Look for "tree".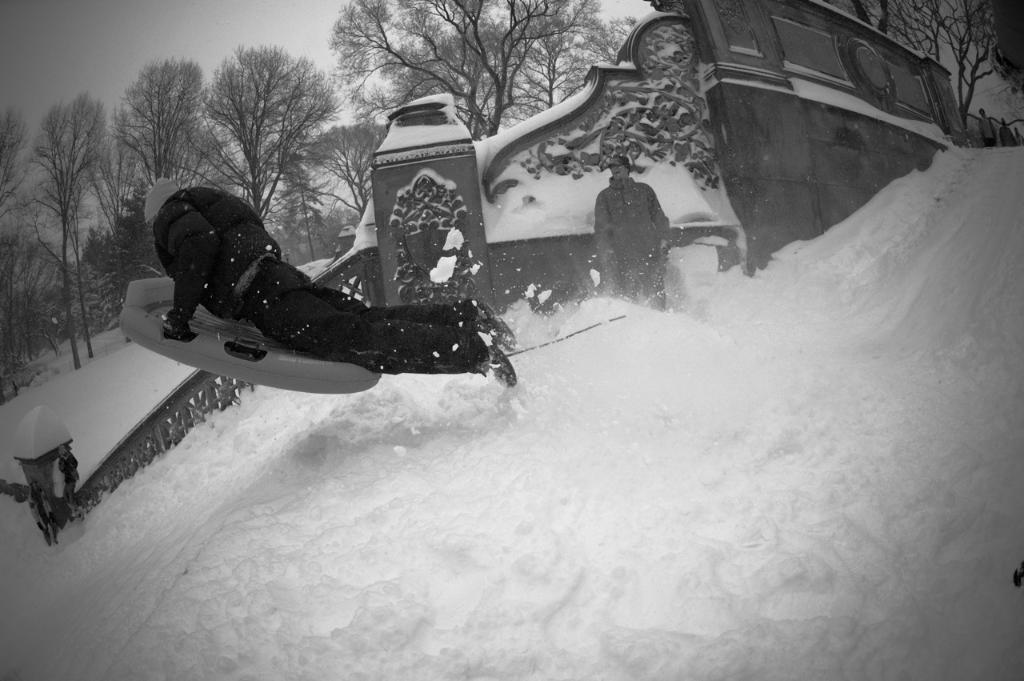
Found: [506, 0, 635, 121].
